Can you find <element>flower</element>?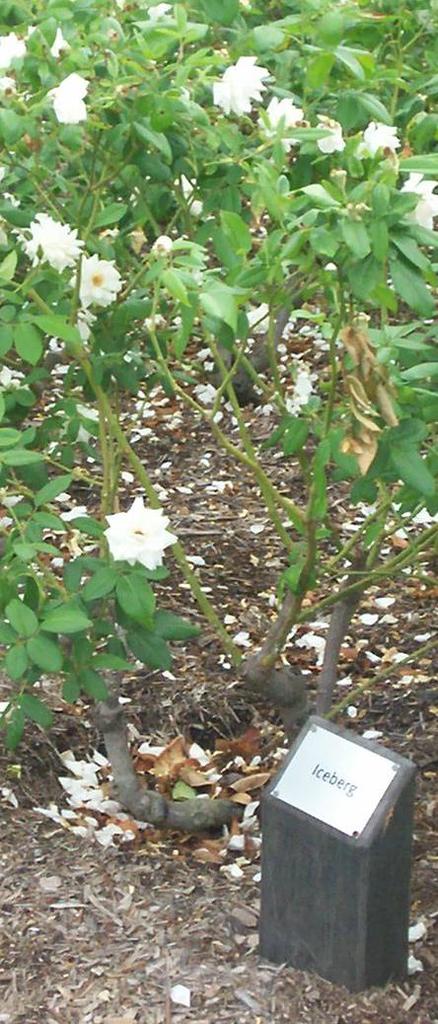
Yes, bounding box: pyautogui.locateOnScreen(401, 170, 437, 234).
